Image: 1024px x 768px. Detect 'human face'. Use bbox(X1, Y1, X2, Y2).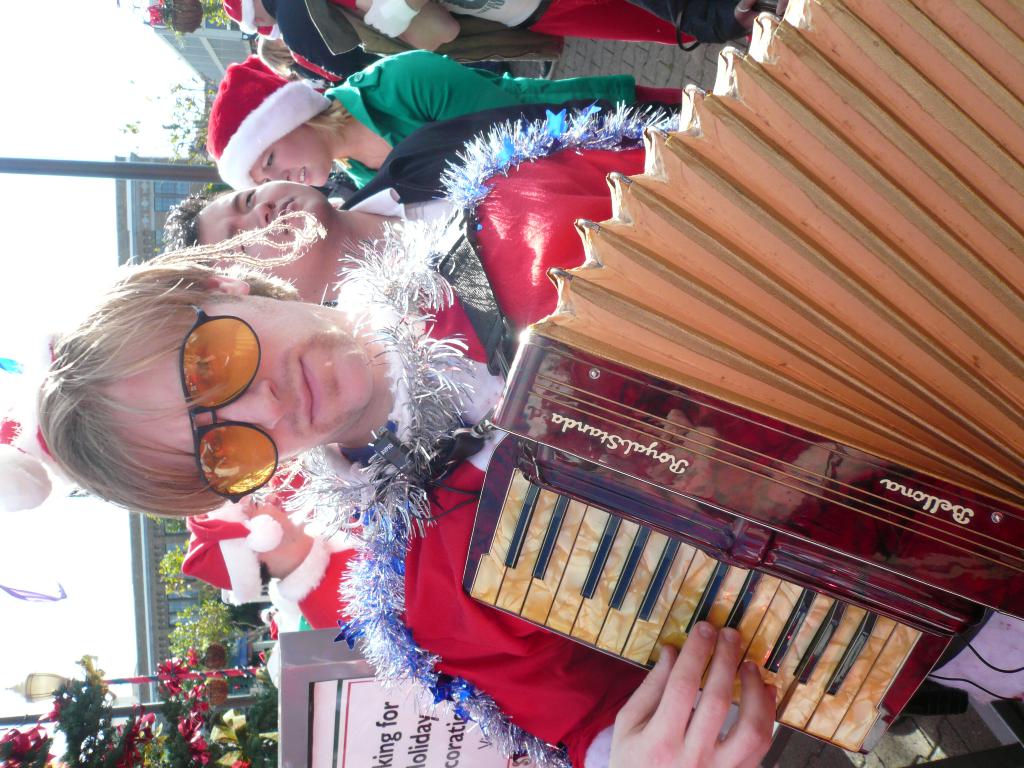
bbox(255, 124, 329, 183).
